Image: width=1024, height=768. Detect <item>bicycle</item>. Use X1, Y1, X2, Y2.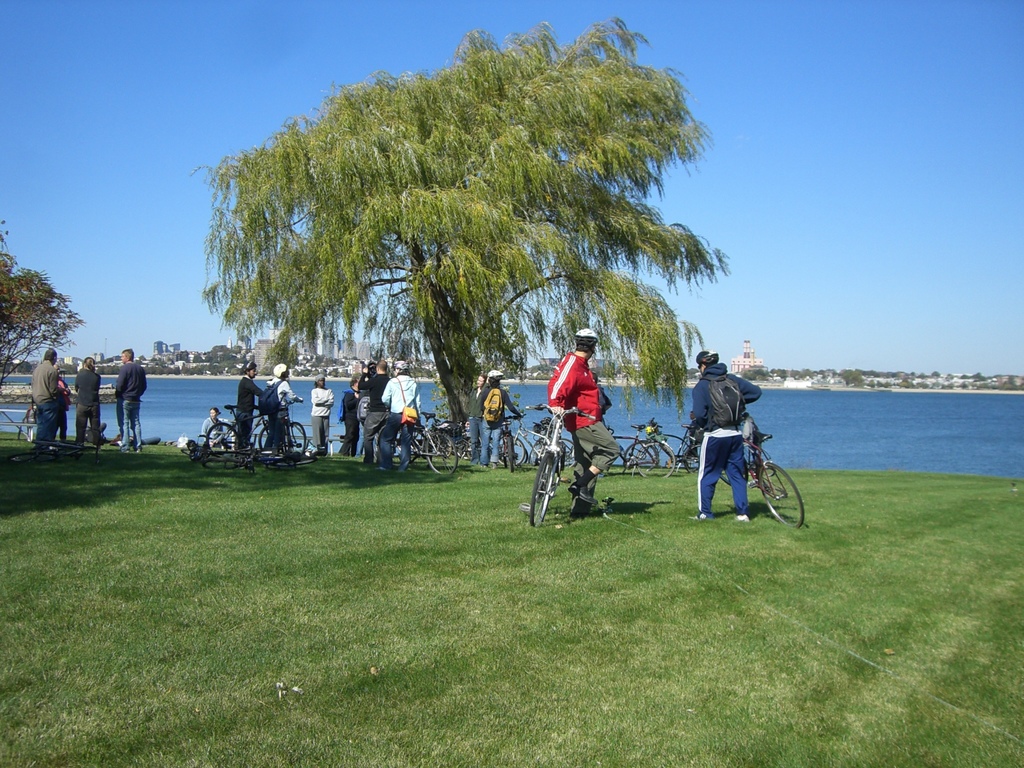
718, 422, 806, 516.
